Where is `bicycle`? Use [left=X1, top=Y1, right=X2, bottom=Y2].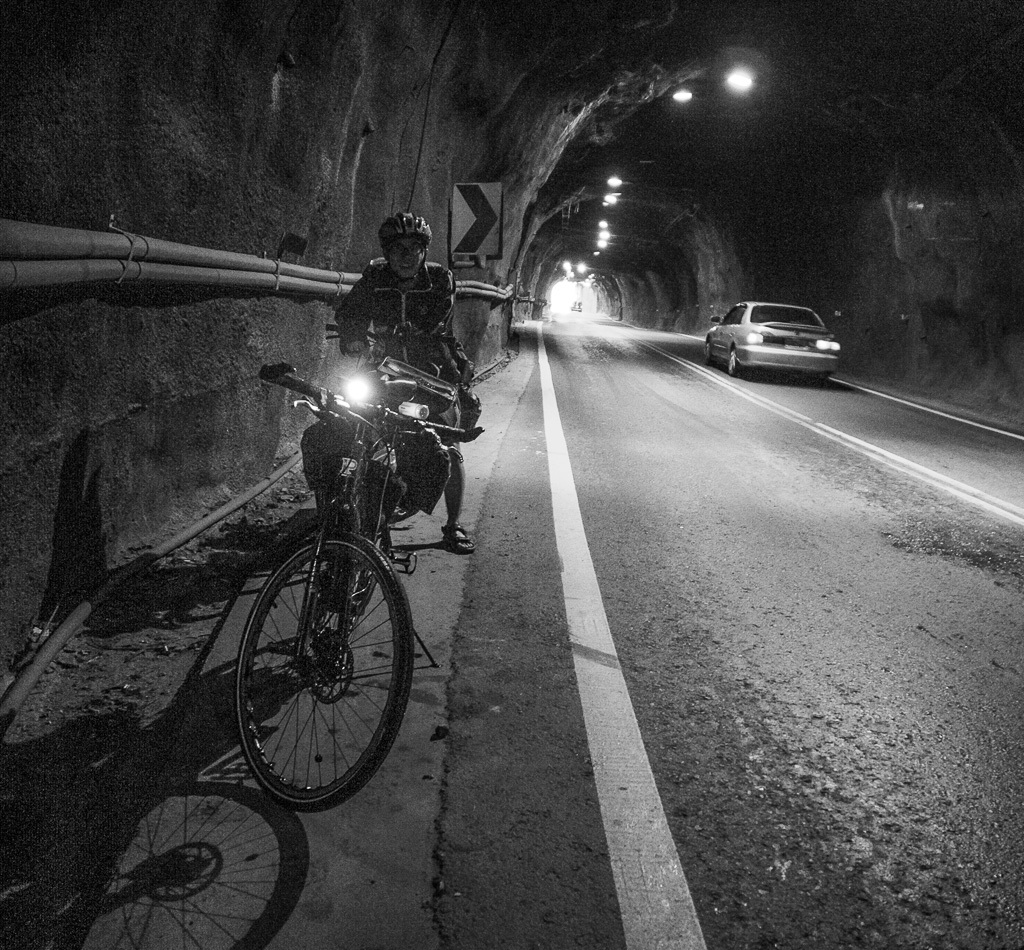
[left=235, top=362, right=441, bottom=814].
